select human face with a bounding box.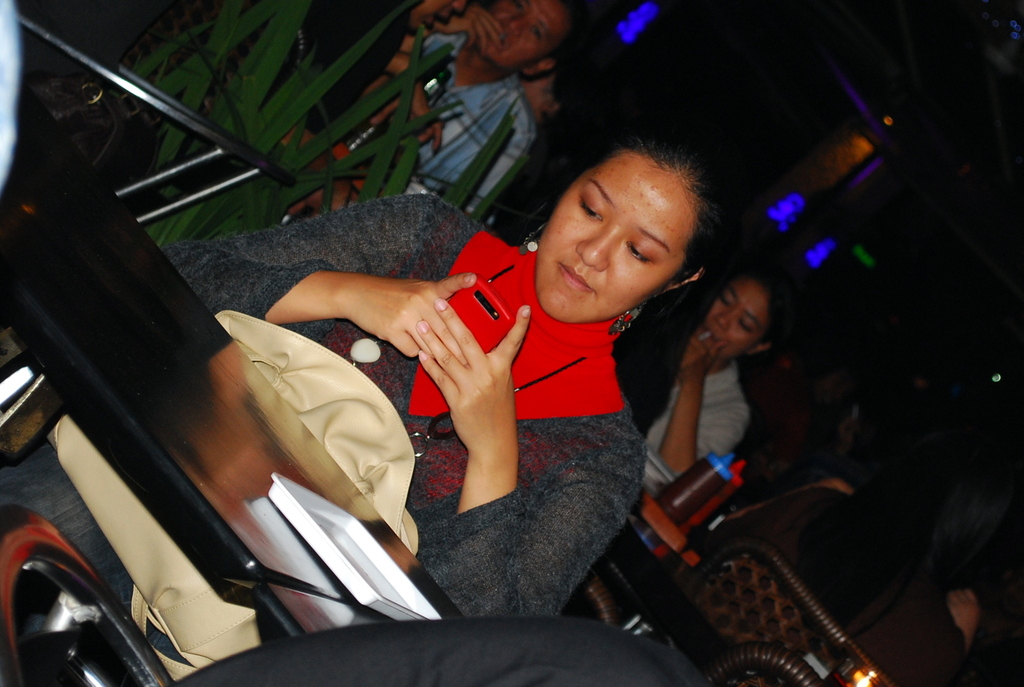
x1=529 y1=139 x2=717 y2=322.
